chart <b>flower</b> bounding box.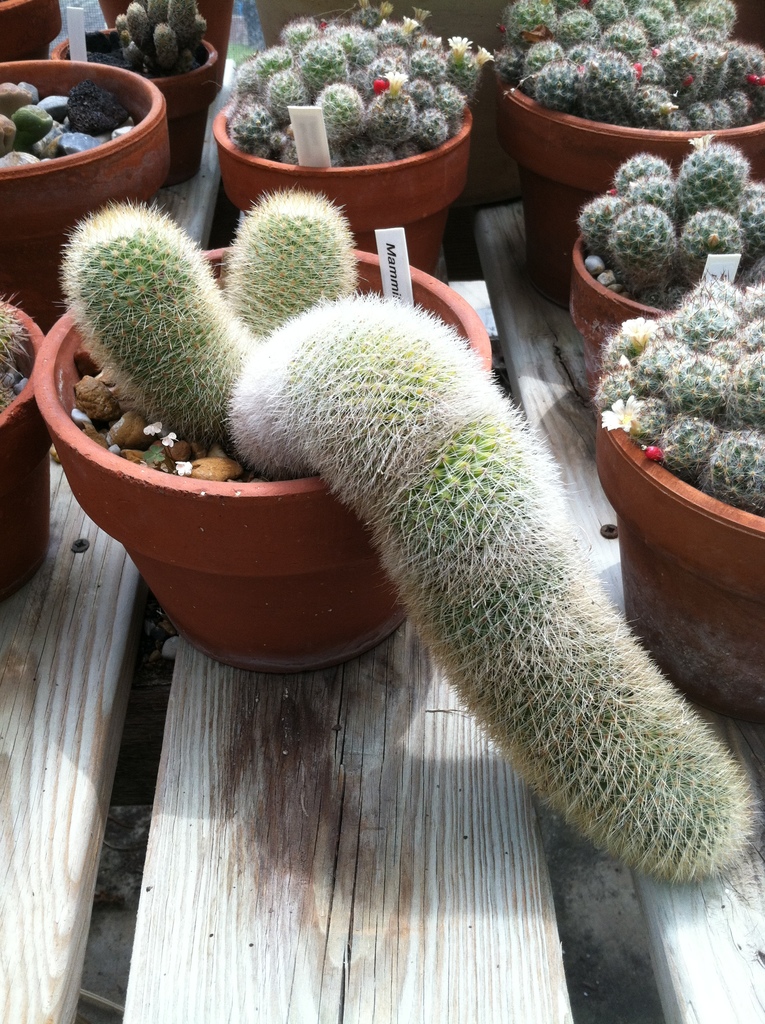
Charted: locate(474, 44, 495, 65).
